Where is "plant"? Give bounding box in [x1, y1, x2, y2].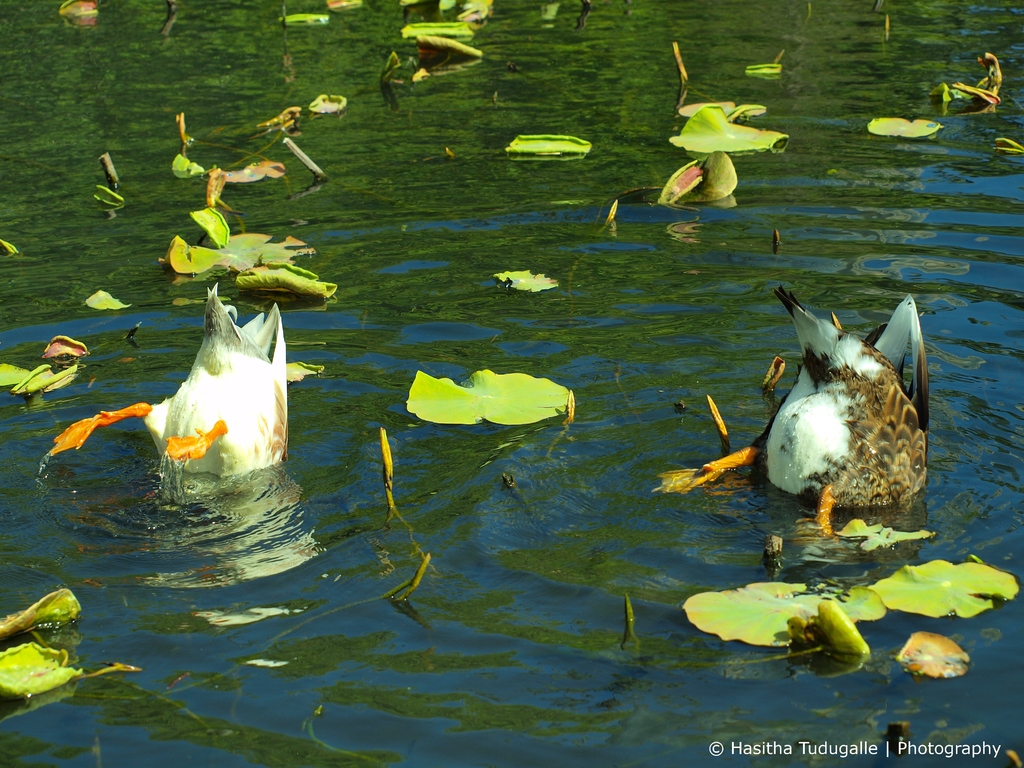
[862, 47, 1023, 150].
